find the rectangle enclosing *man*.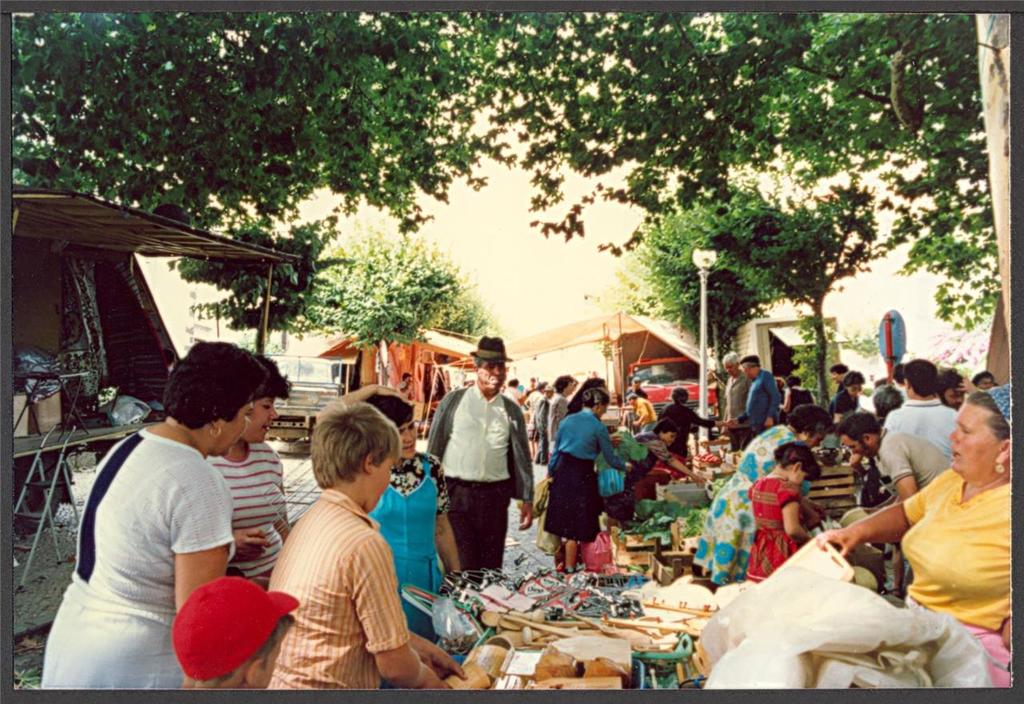
430/355/530/594.
